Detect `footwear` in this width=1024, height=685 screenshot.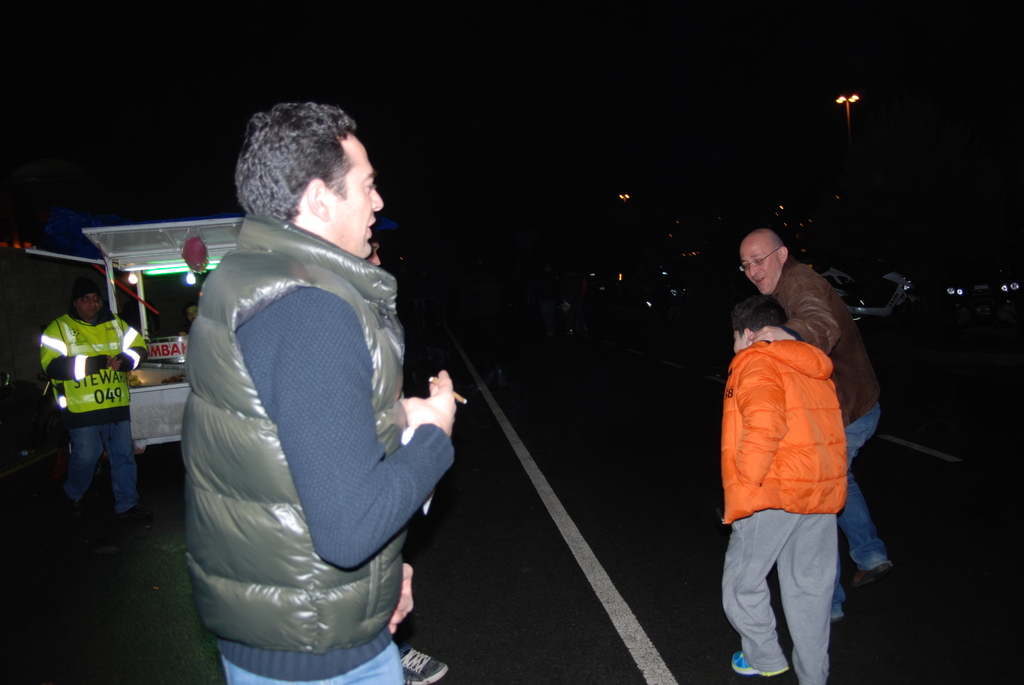
Detection: BBox(62, 492, 88, 516).
